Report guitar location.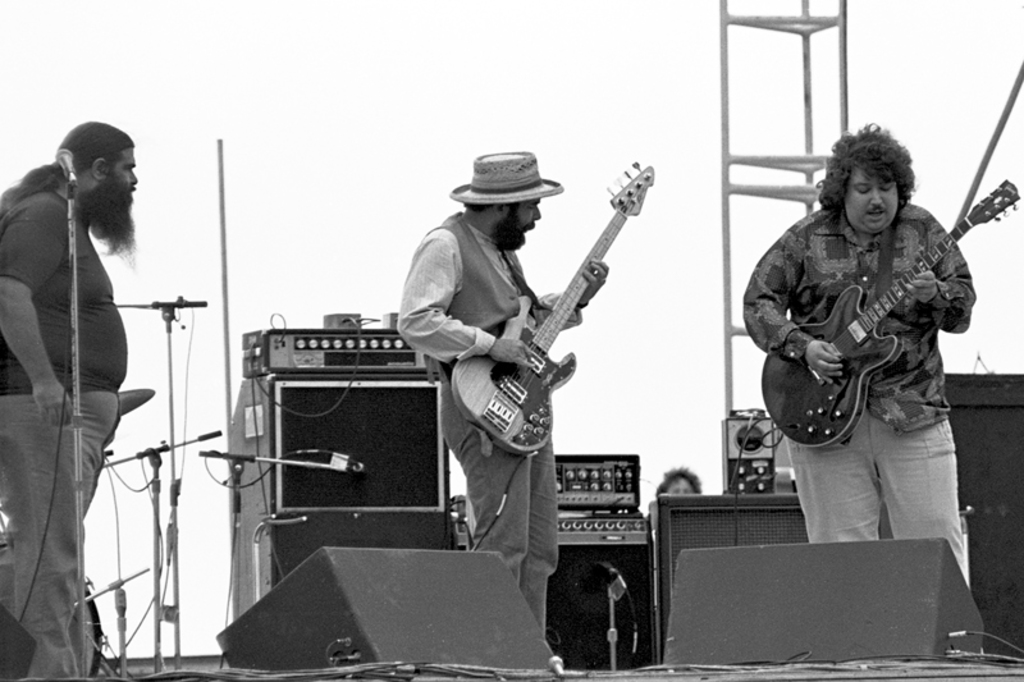
Report: select_region(436, 168, 663, 502).
